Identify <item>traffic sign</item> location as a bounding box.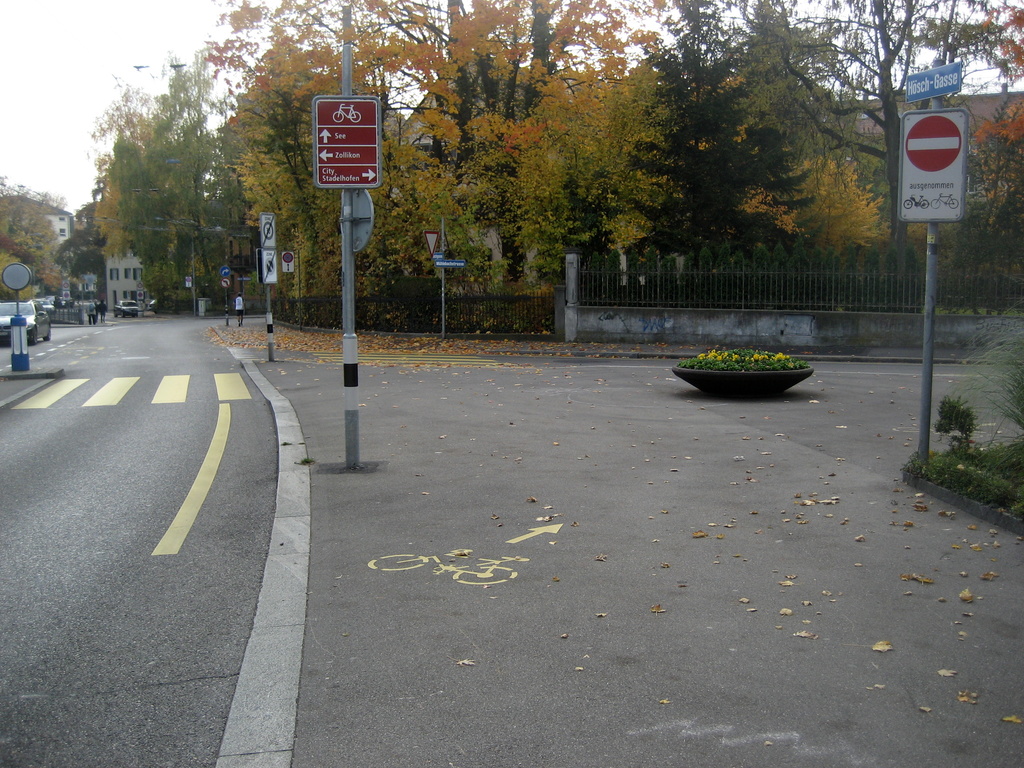
left=263, top=248, right=277, bottom=285.
